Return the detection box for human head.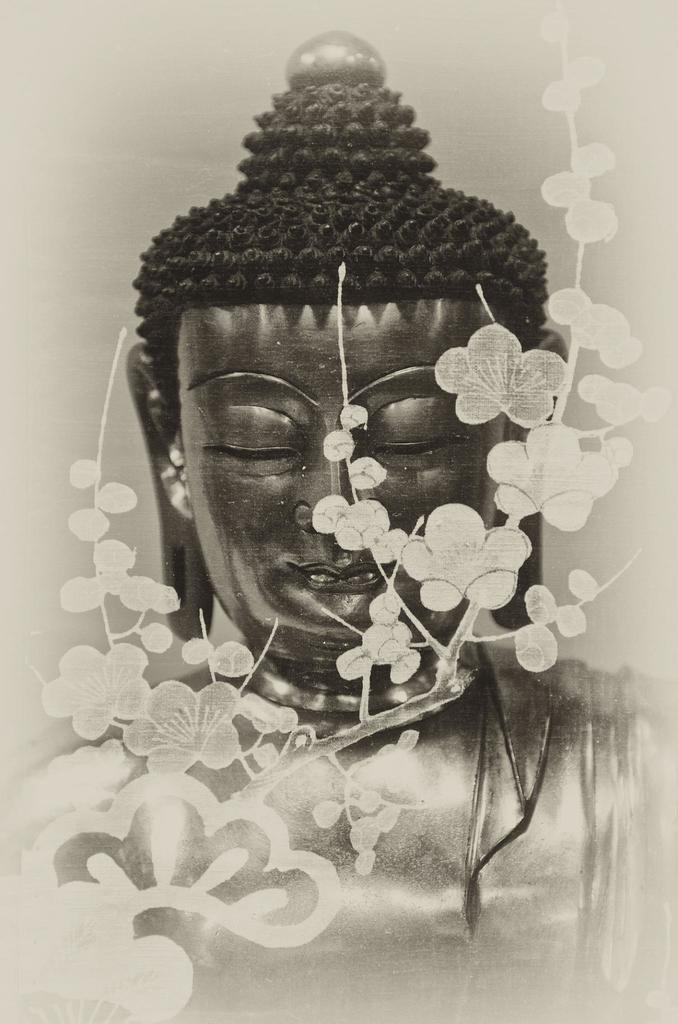
<bbox>146, 130, 544, 631</bbox>.
